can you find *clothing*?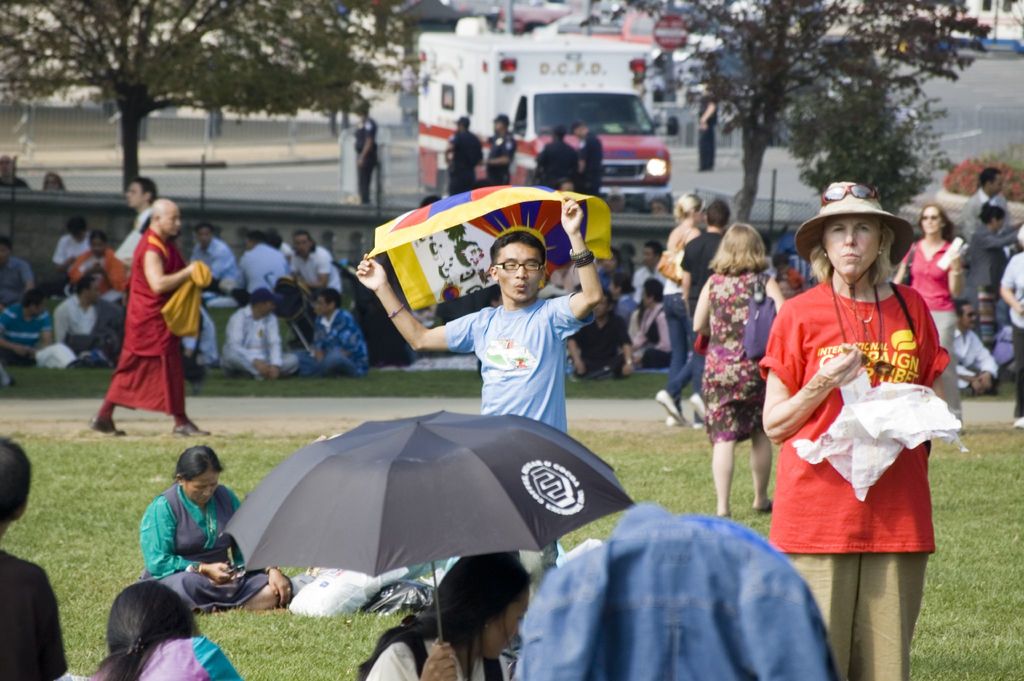
Yes, bounding box: 224:303:294:381.
